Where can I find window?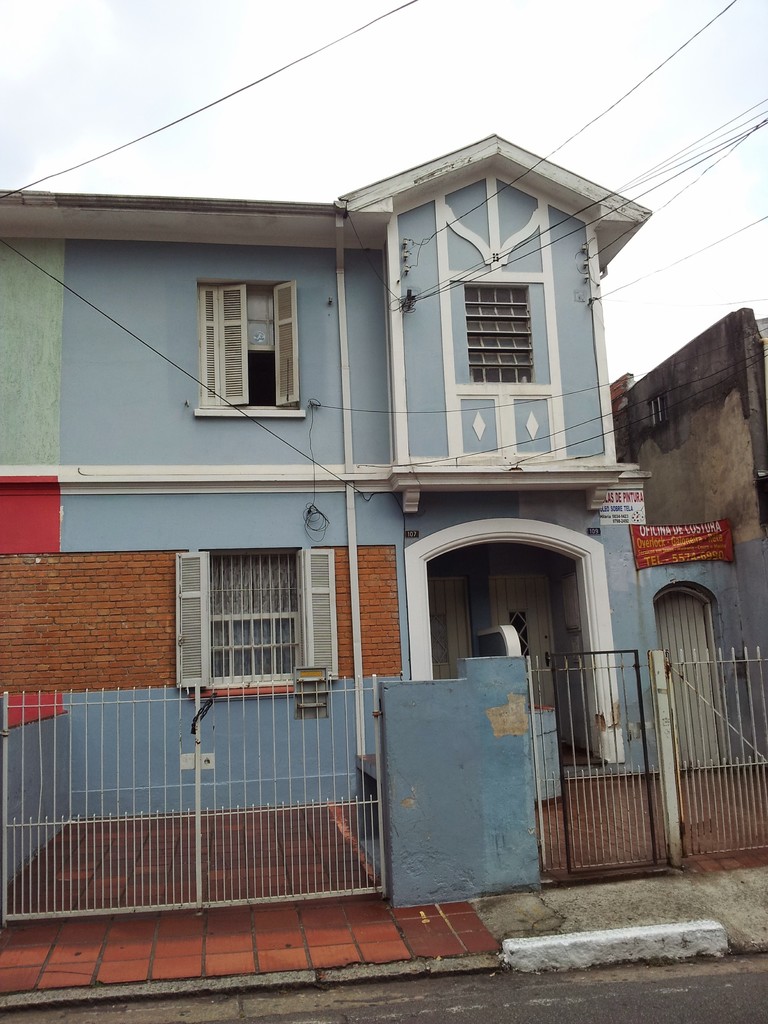
You can find it at 187,283,315,419.
